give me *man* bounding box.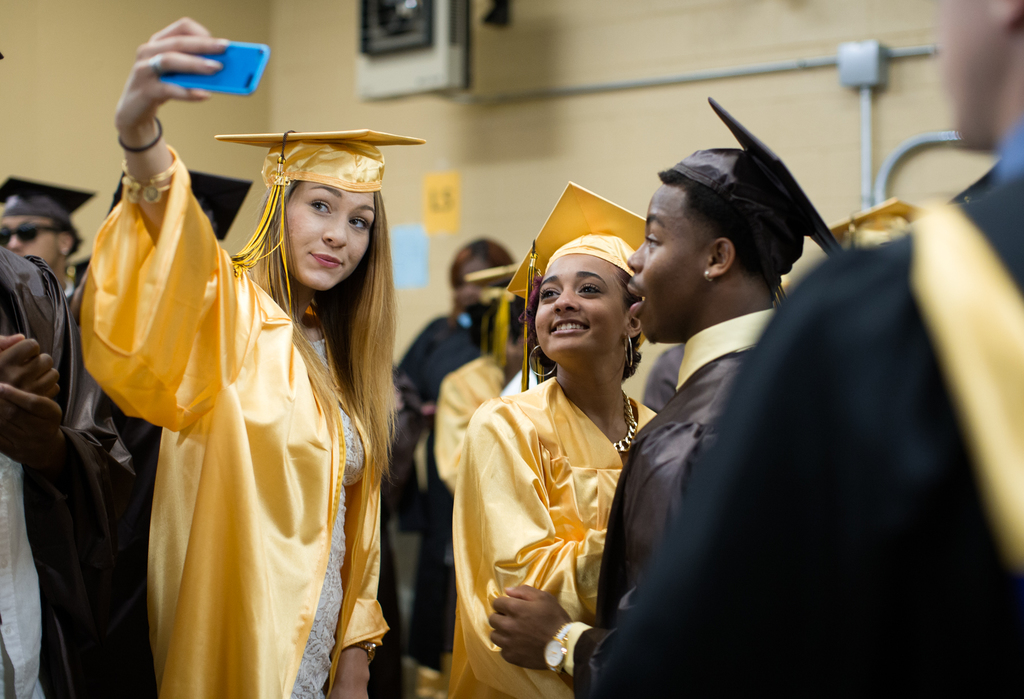
locate(486, 92, 836, 698).
